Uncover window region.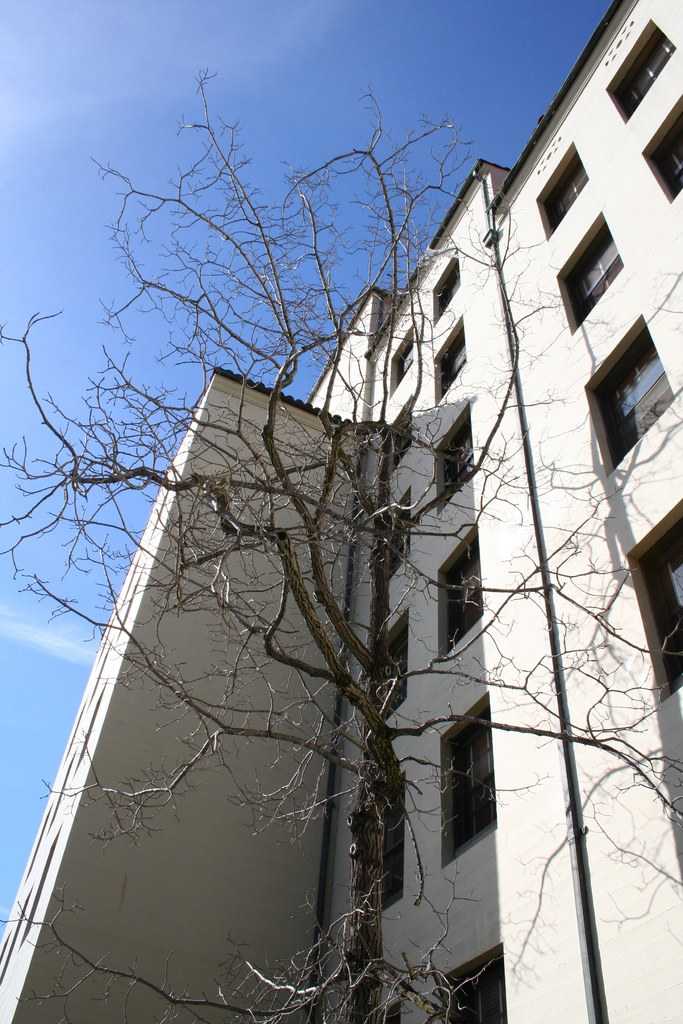
Uncovered: x1=573, y1=319, x2=680, y2=476.
